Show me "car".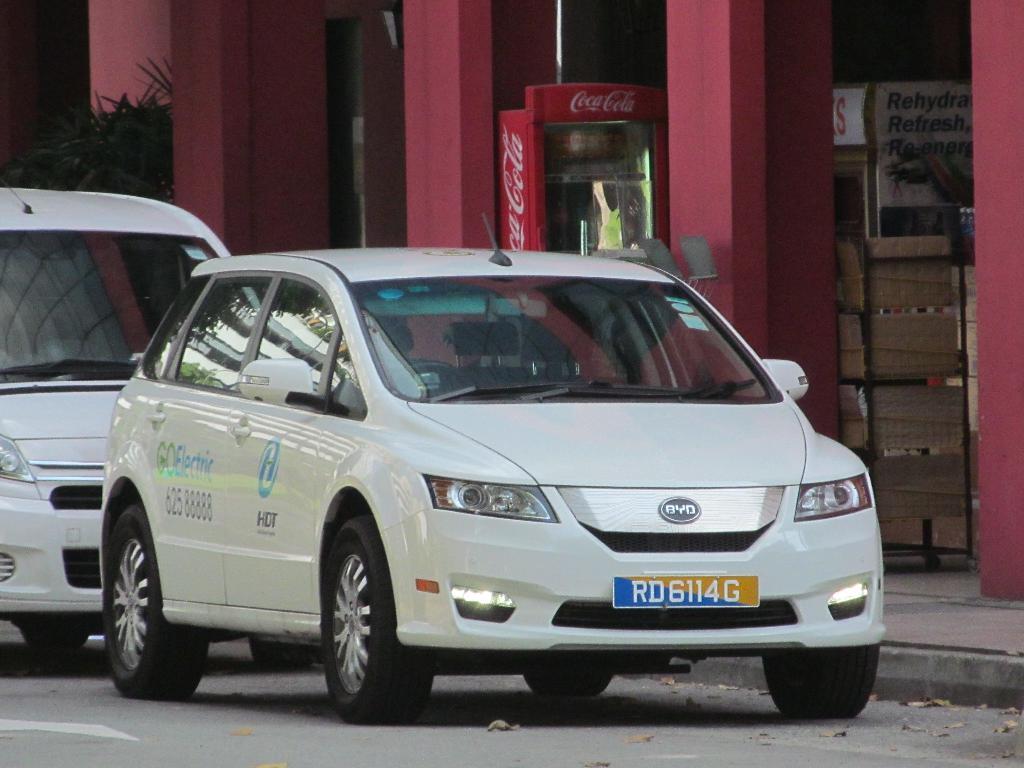
"car" is here: crop(74, 238, 890, 728).
